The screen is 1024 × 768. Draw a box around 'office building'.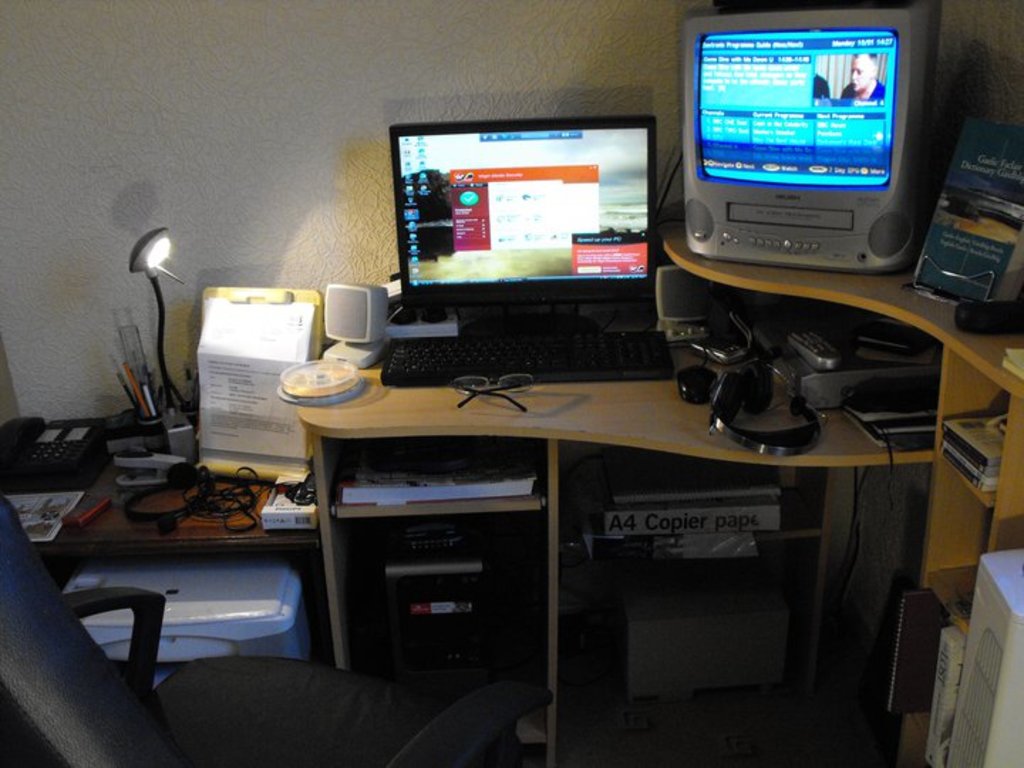
[0, 0, 1023, 767].
